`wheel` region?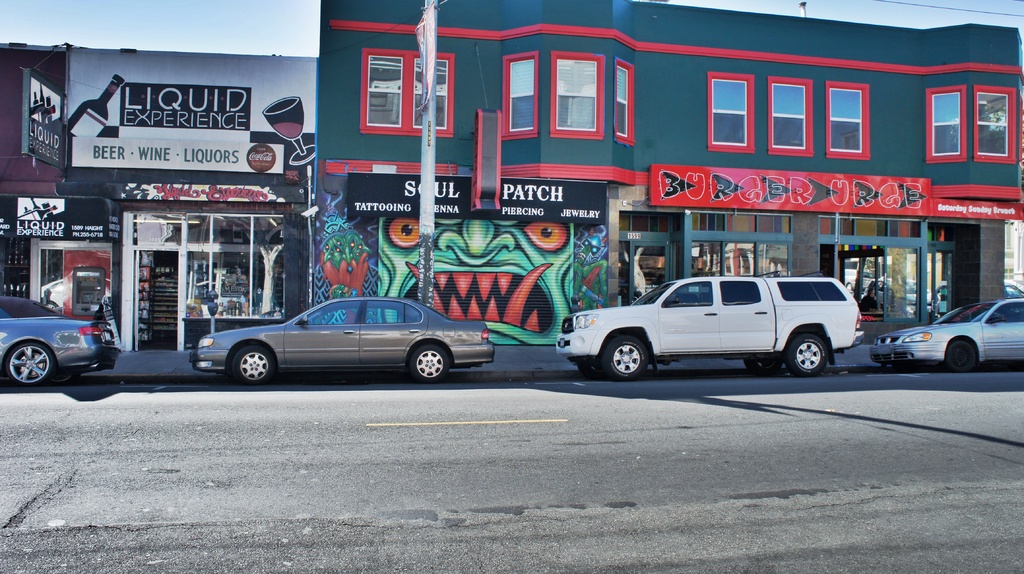
(x1=743, y1=358, x2=782, y2=376)
